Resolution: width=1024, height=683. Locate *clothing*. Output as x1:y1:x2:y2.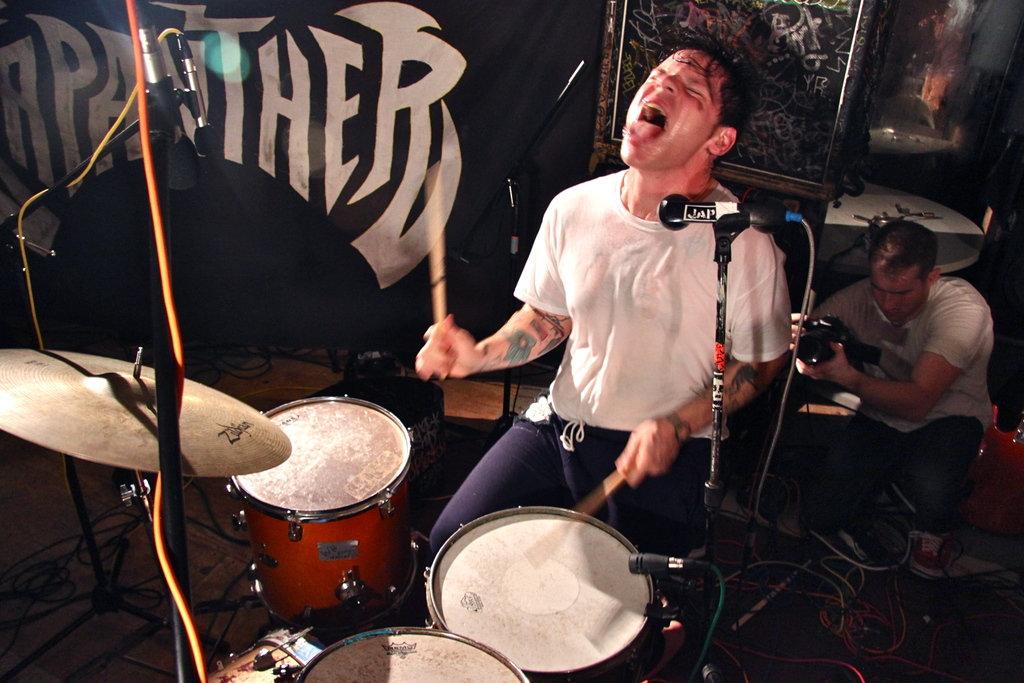
430:168:792:557.
